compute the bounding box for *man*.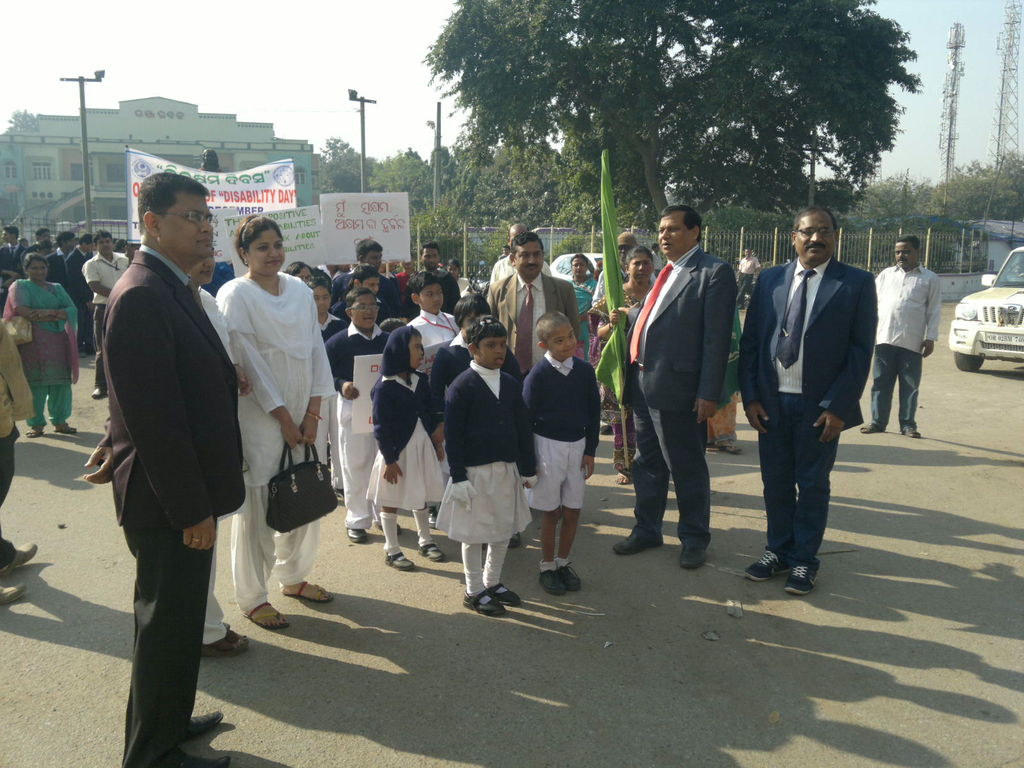
left=611, top=204, right=740, bottom=569.
